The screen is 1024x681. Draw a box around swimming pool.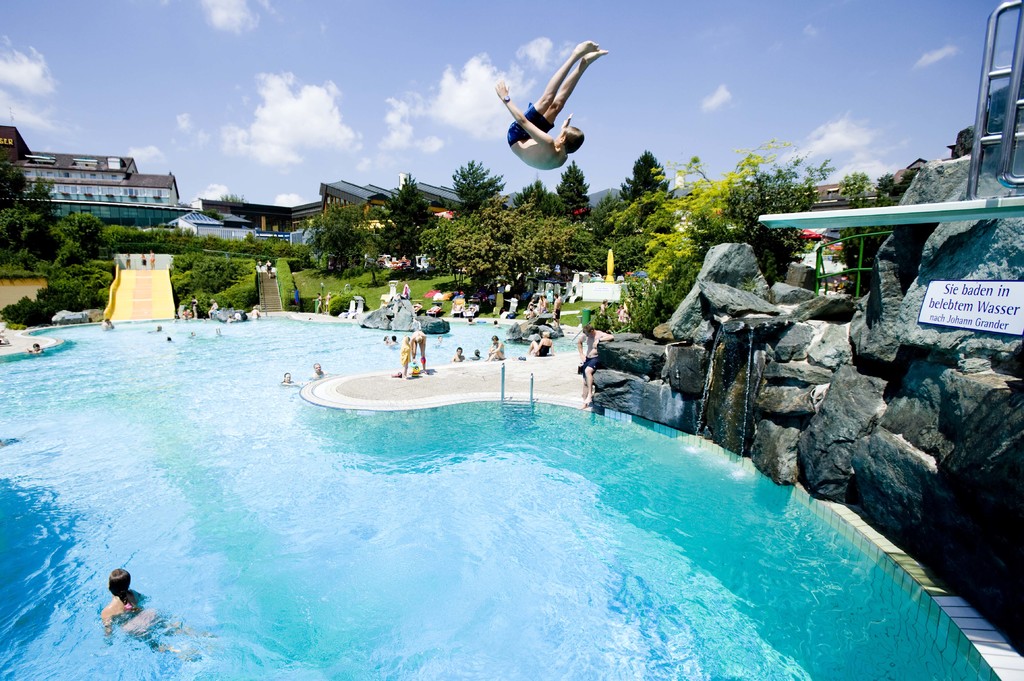
bbox=(0, 301, 985, 673).
